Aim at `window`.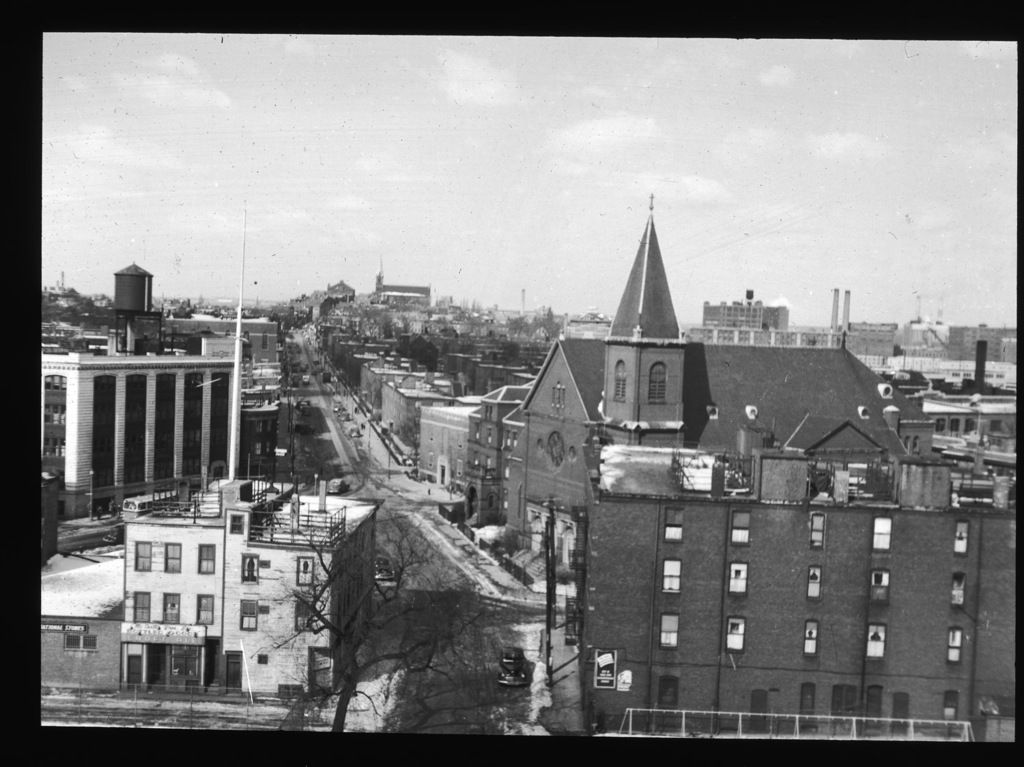
Aimed at region(809, 564, 822, 600).
